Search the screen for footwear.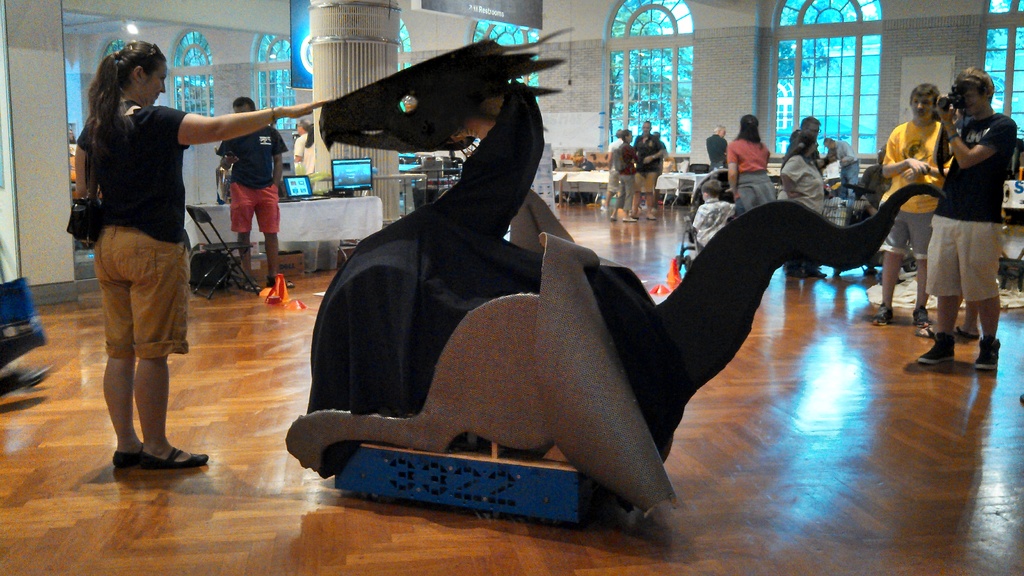
Found at 237/274/261/290.
